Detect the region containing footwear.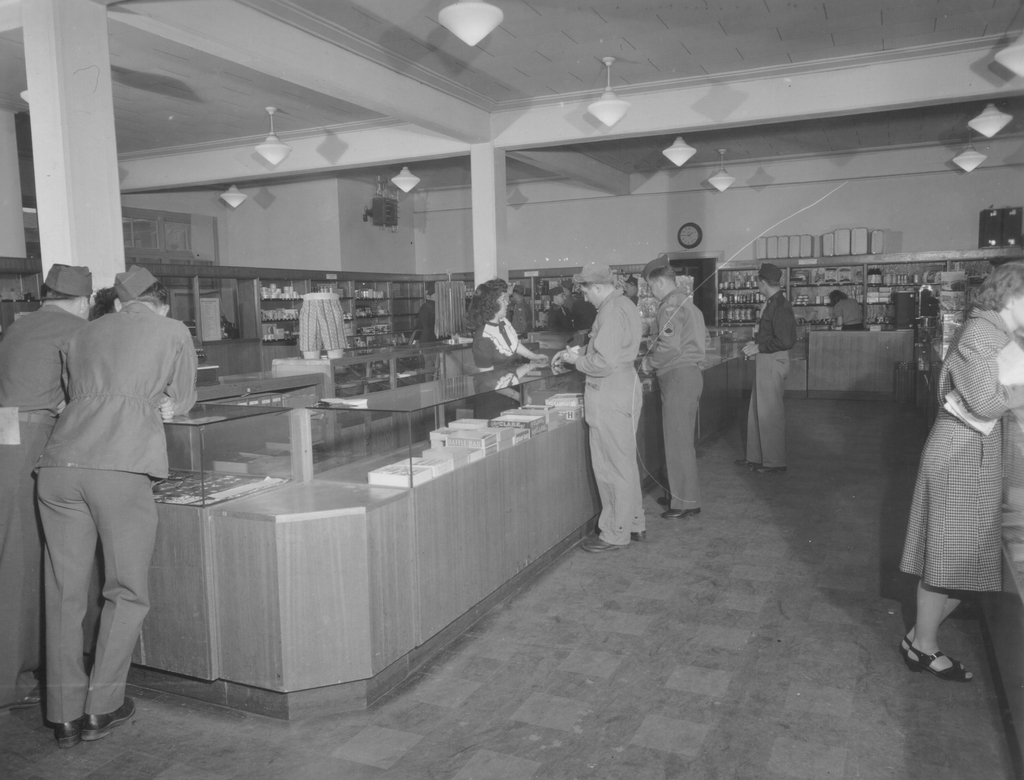
737 458 759 465.
